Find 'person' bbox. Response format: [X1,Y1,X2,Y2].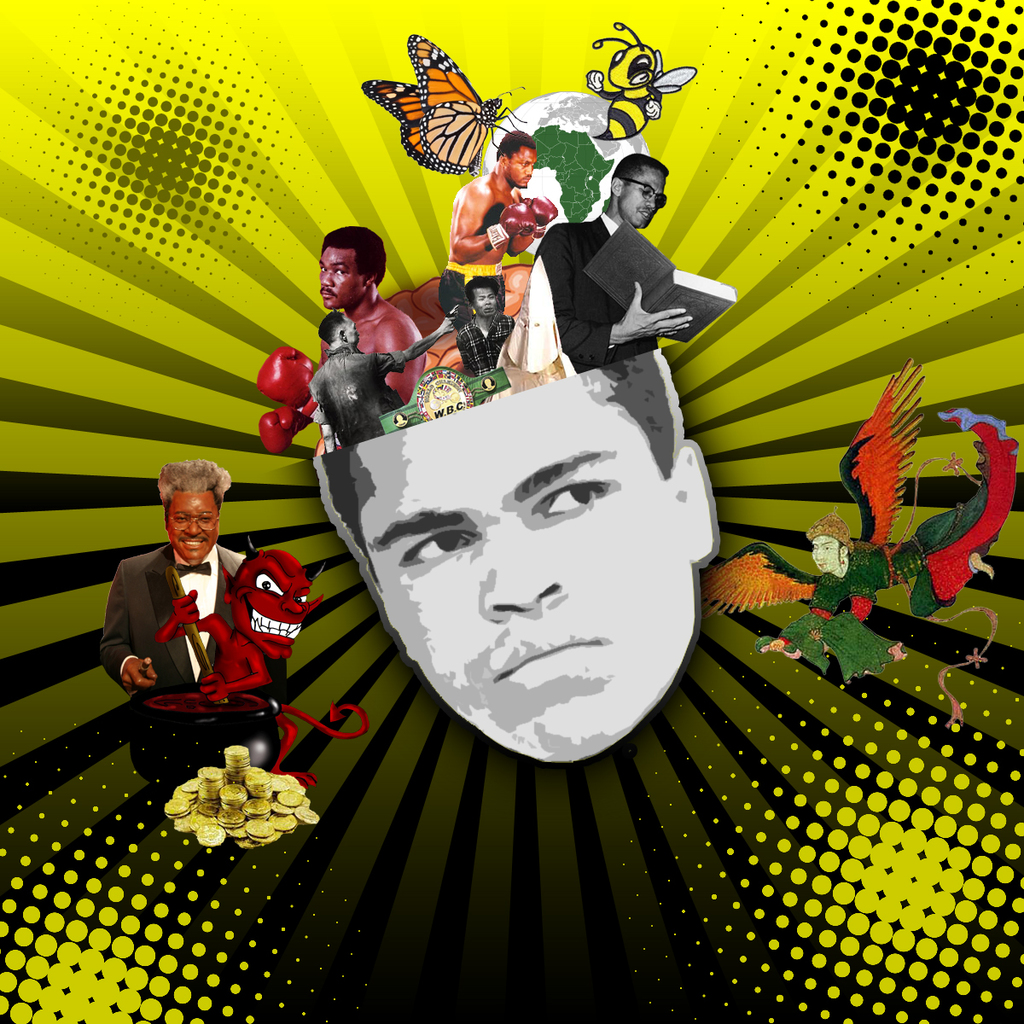
[532,152,695,369].
